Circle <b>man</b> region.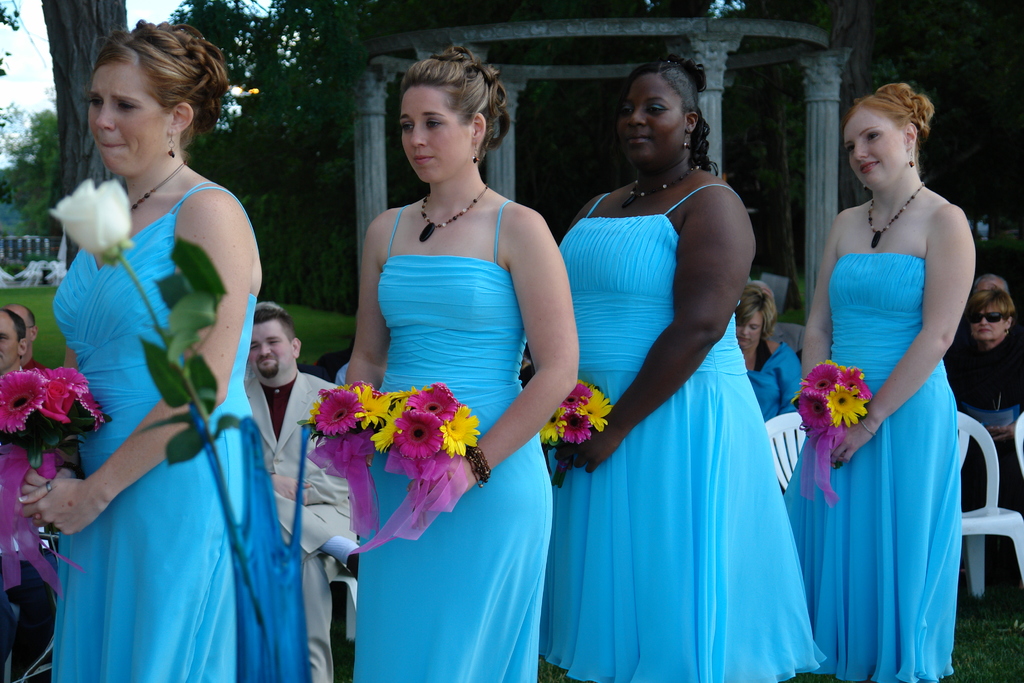
Region: bbox(223, 307, 362, 682).
